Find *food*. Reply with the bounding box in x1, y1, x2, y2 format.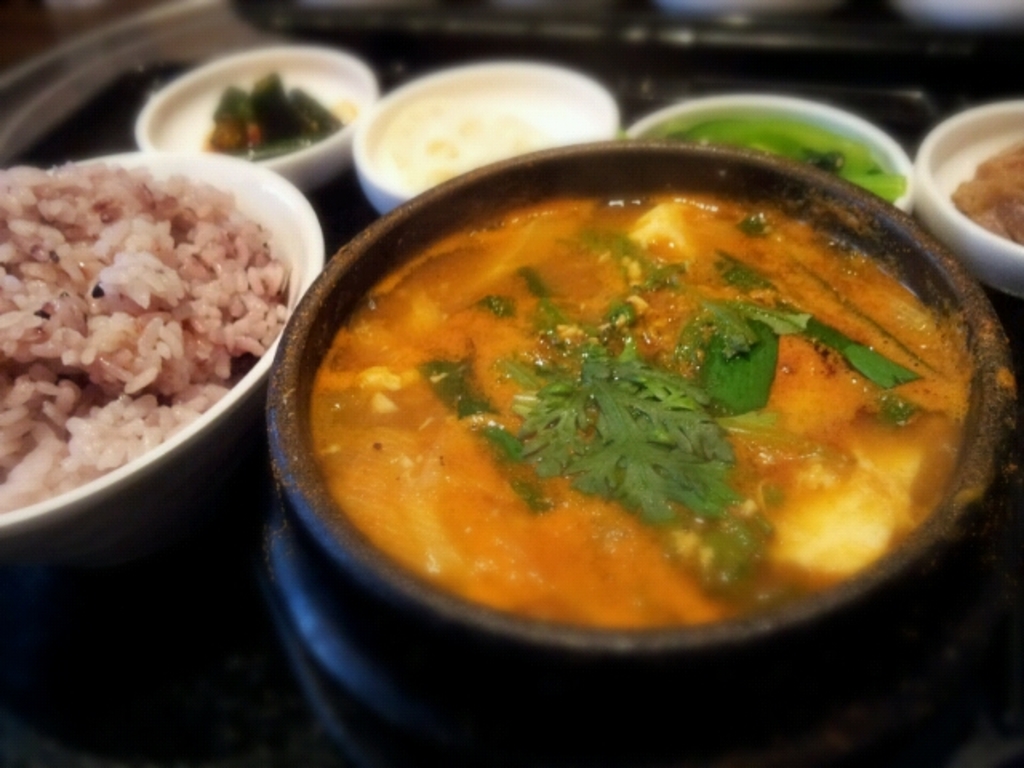
200, 66, 349, 155.
